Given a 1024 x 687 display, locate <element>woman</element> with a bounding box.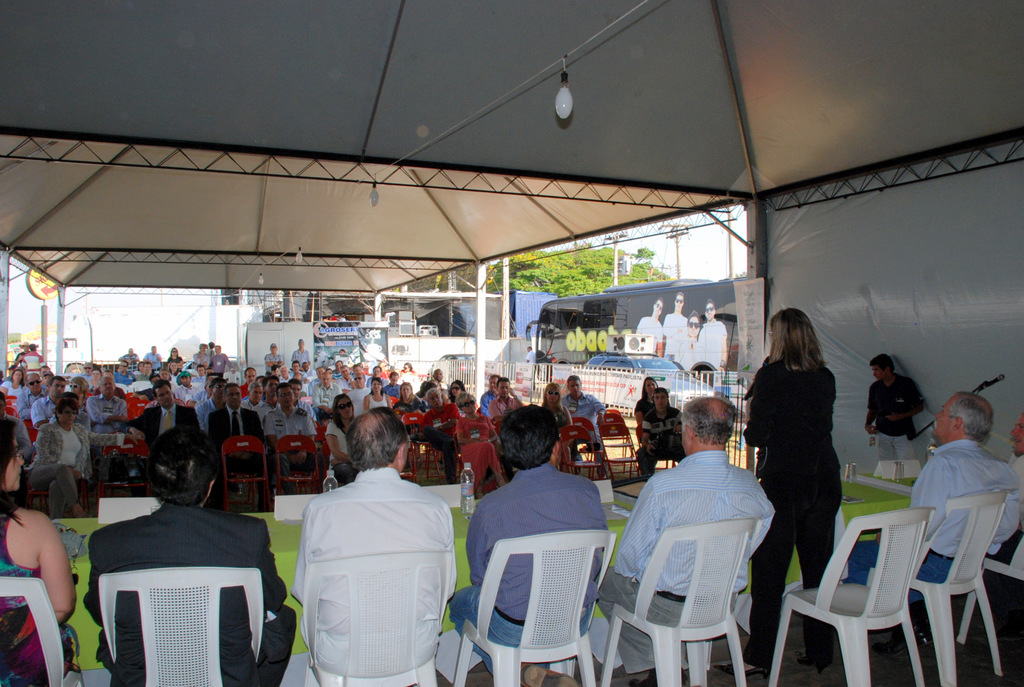
Located: detection(540, 380, 582, 468).
